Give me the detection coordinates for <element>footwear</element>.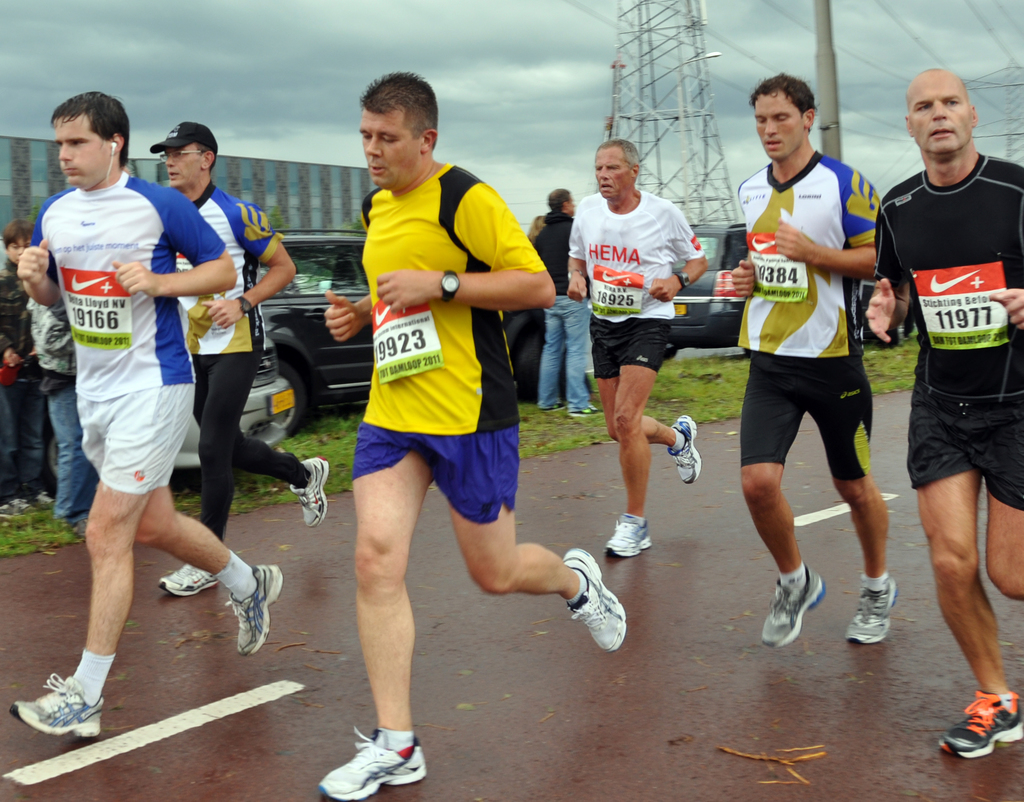
locate(320, 726, 426, 801).
